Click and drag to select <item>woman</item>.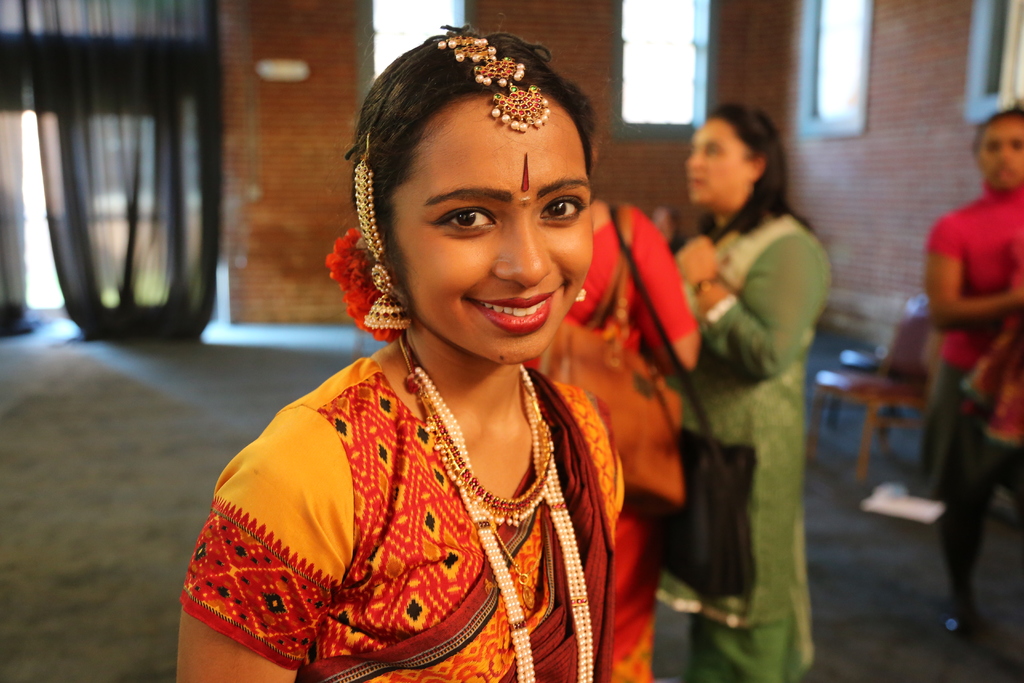
Selection: region(921, 108, 1023, 639).
